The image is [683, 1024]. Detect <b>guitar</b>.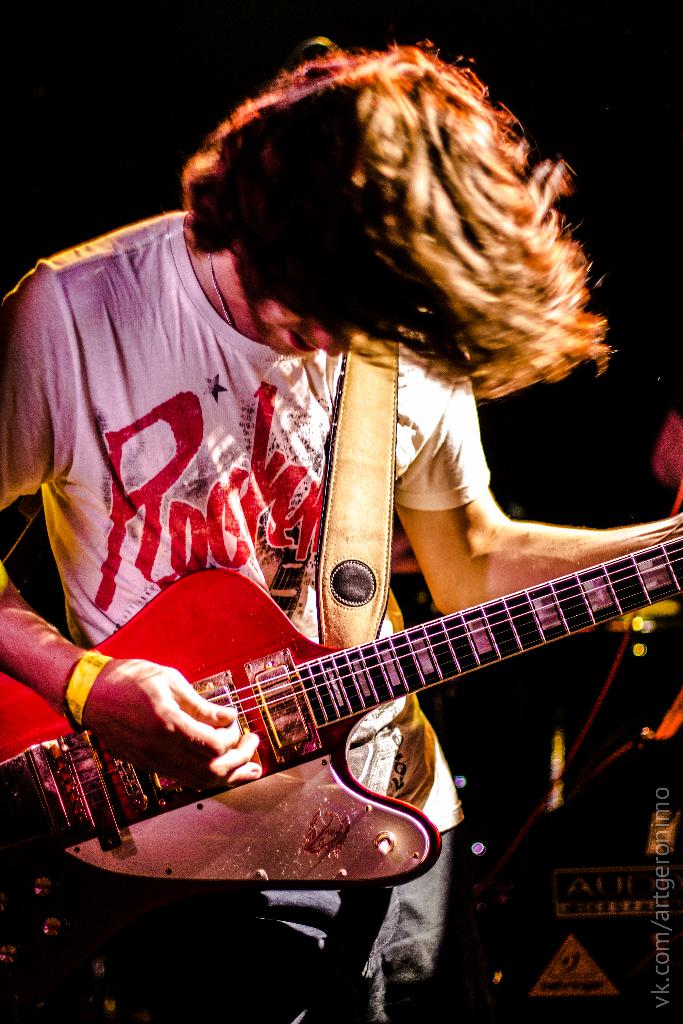
Detection: {"left": 37, "top": 515, "right": 682, "bottom": 890}.
